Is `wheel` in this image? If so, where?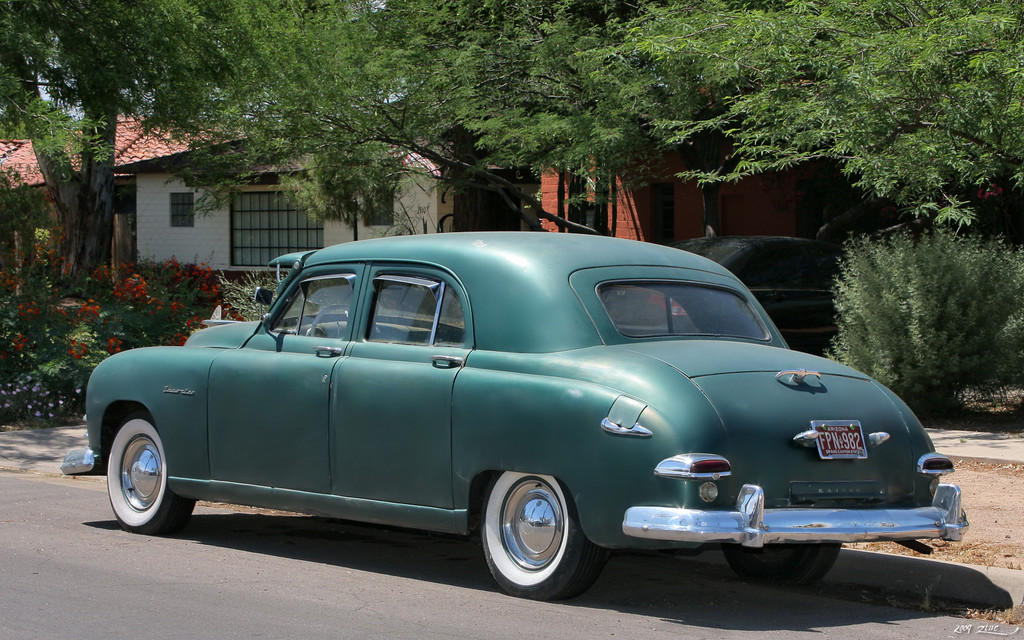
Yes, at [720,544,841,582].
